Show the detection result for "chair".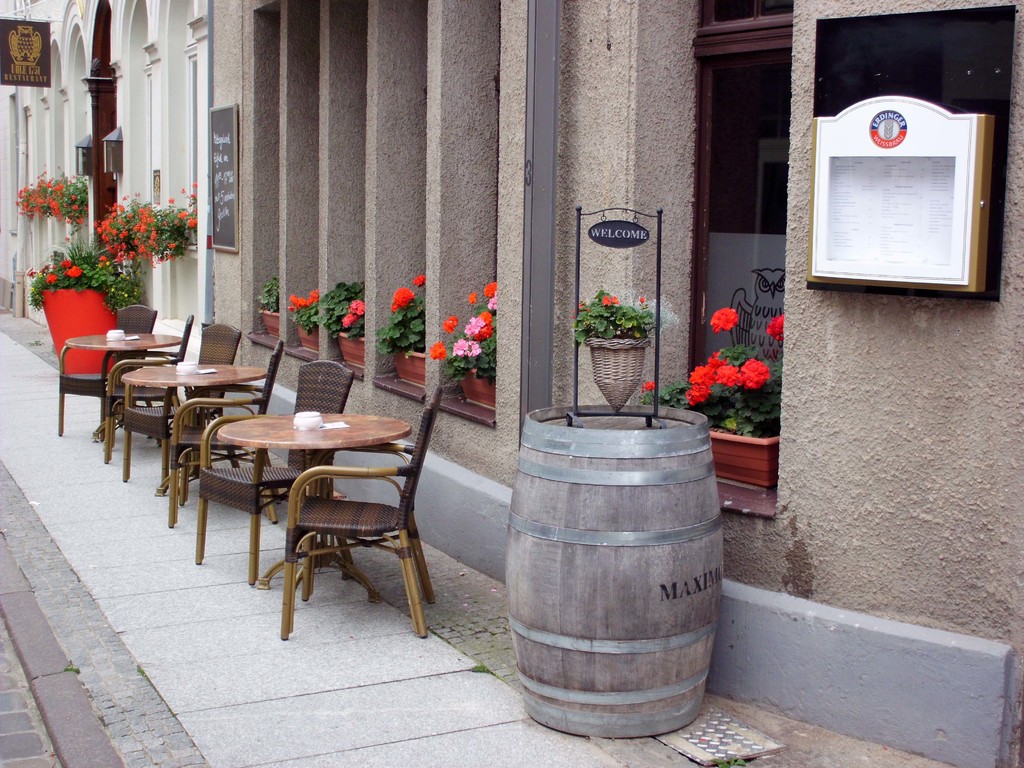
box=[55, 301, 154, 438].
